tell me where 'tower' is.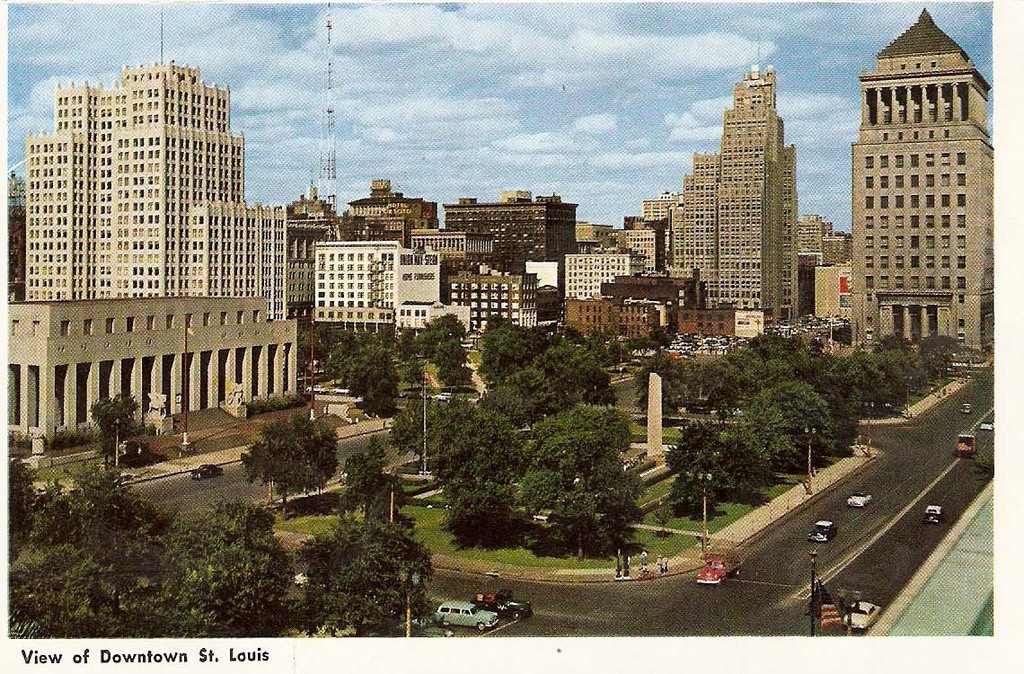
'tower' is at <box>837,6,992,375</box>.
